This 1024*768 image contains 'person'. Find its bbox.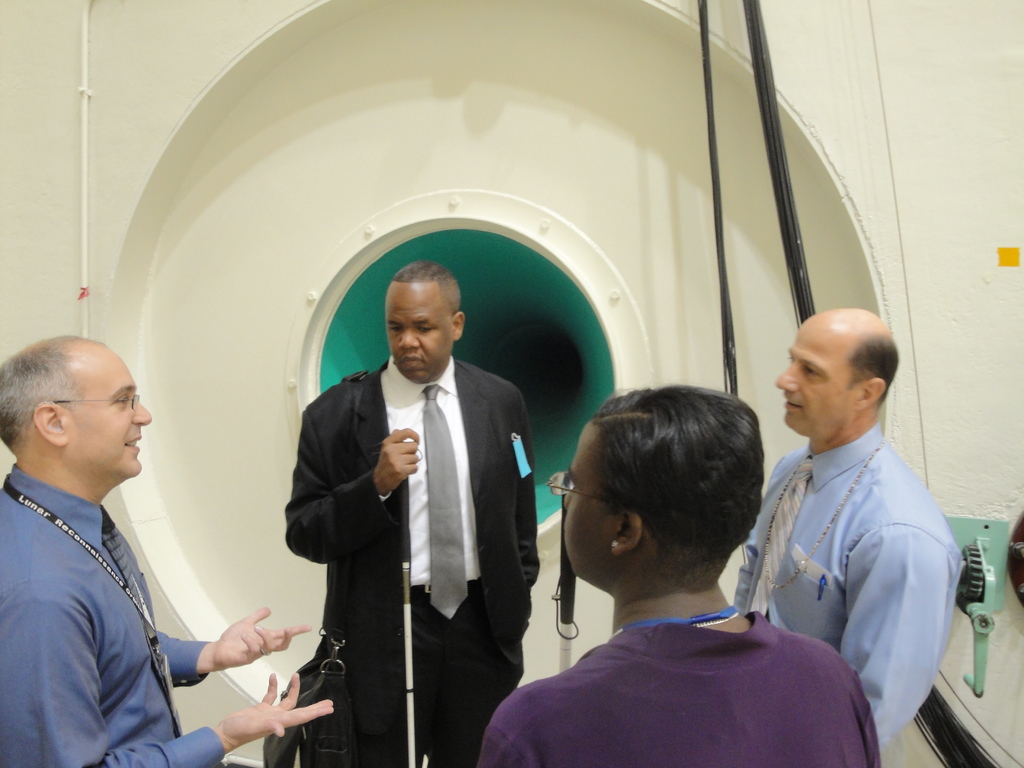
pyautogui.locateOnScreen(5, 326, 241, 767).
